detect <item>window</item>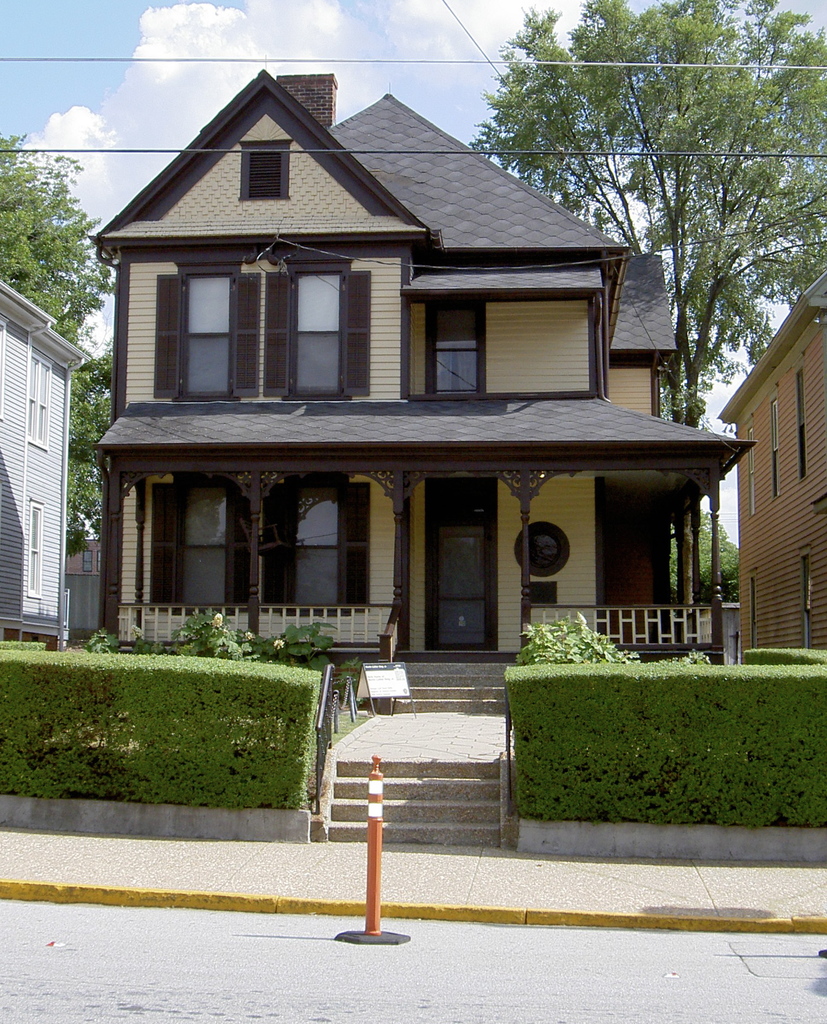
768 394 780 502
